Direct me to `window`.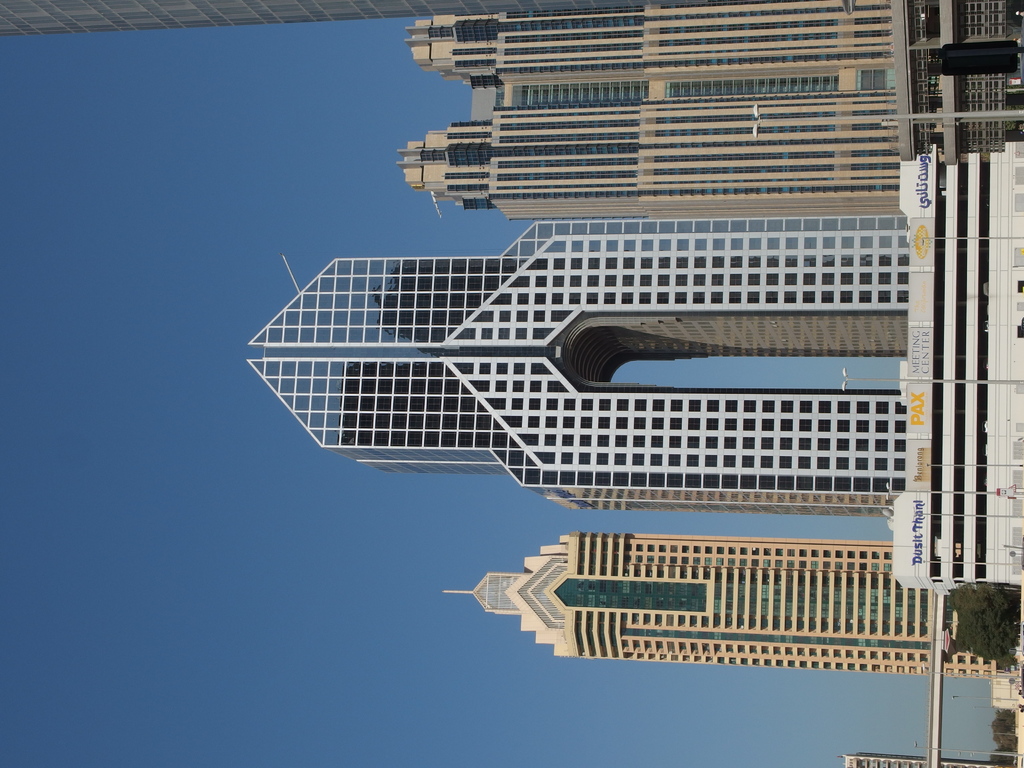
Direction: [896,440,906,451].
